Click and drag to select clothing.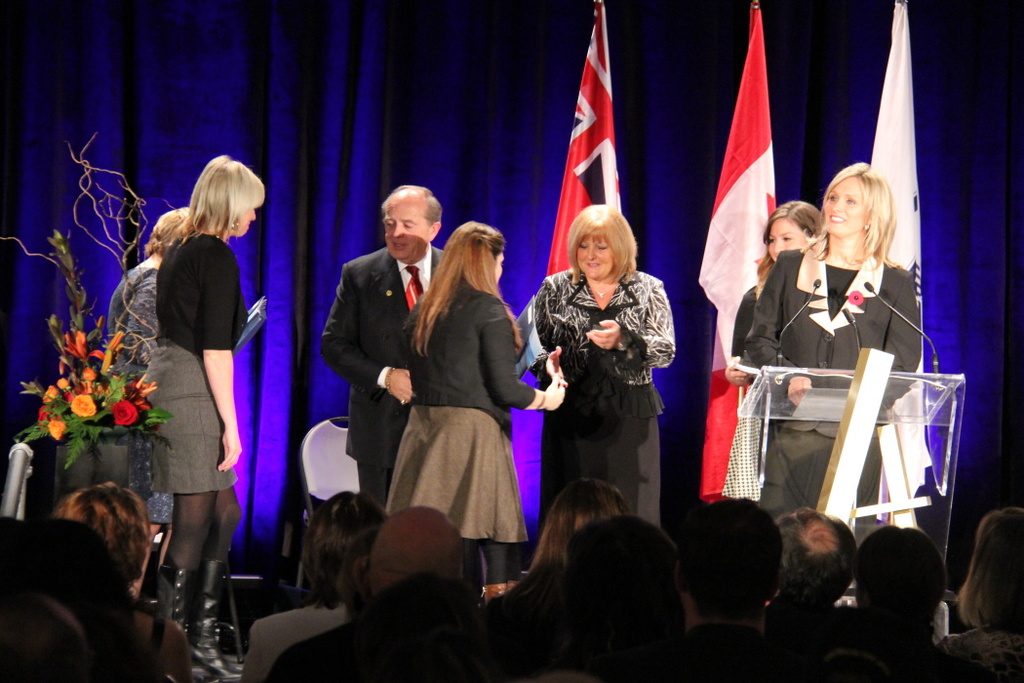
Selection: Rect(103, 257, 163, 500).
